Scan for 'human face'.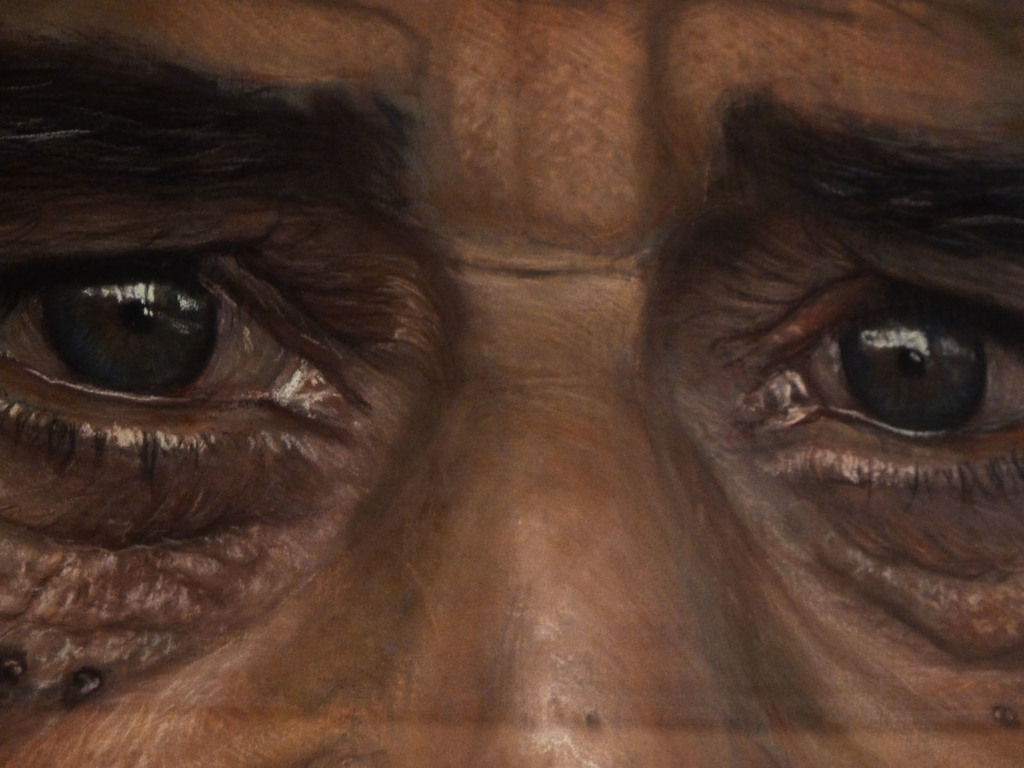
Scan result: Rect(0, 3, 1023, 767).
